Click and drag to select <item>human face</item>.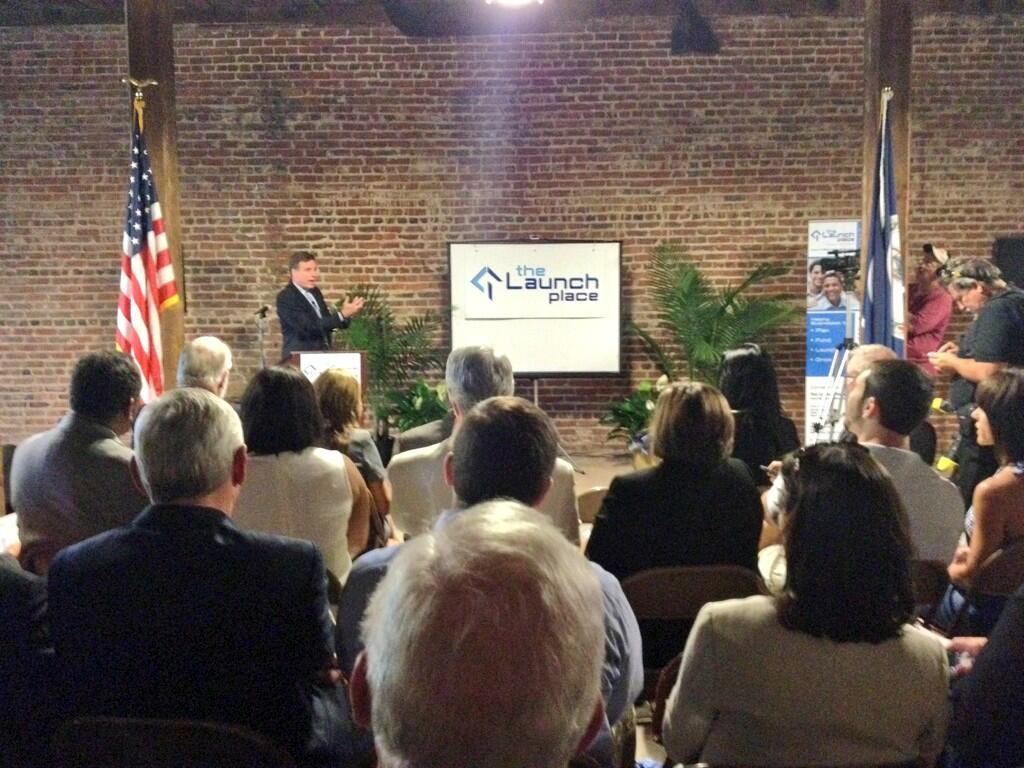
Selection: BBox(843, 372, 867, 424).
